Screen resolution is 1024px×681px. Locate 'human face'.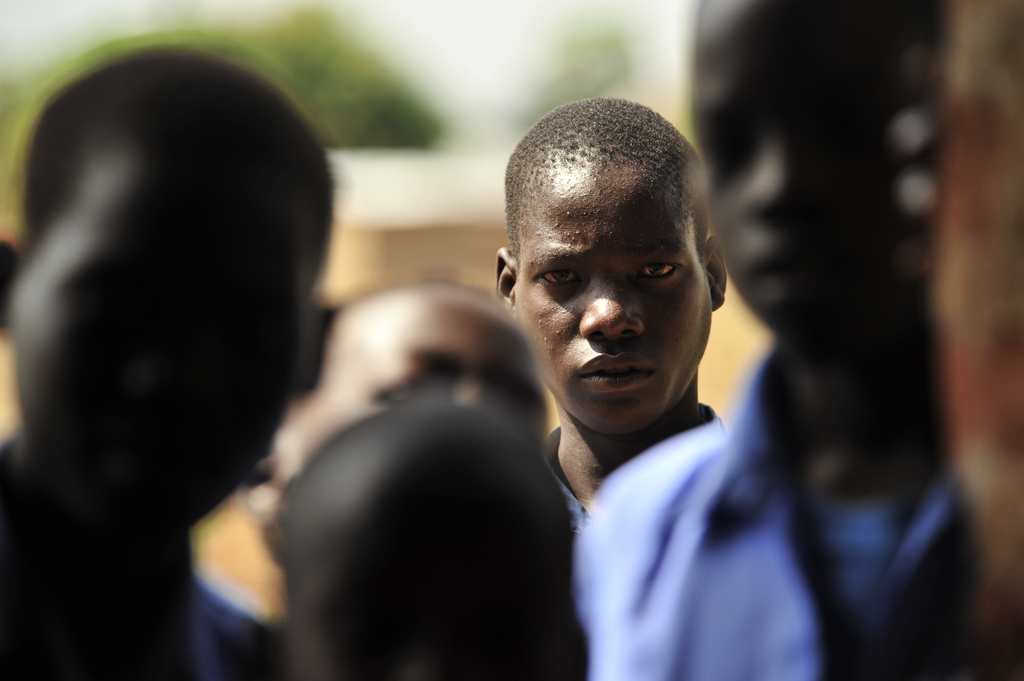
{"x1": 529, "y1": 172, "x2": 689, "y2": 426}.
